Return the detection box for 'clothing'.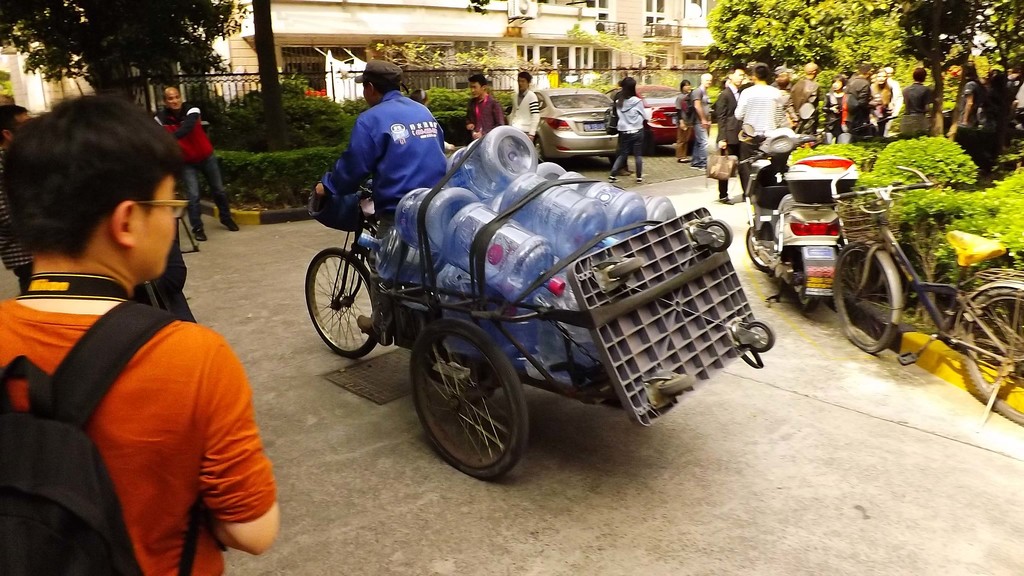
x1=792, y1=76, x2=815, y2=128.
